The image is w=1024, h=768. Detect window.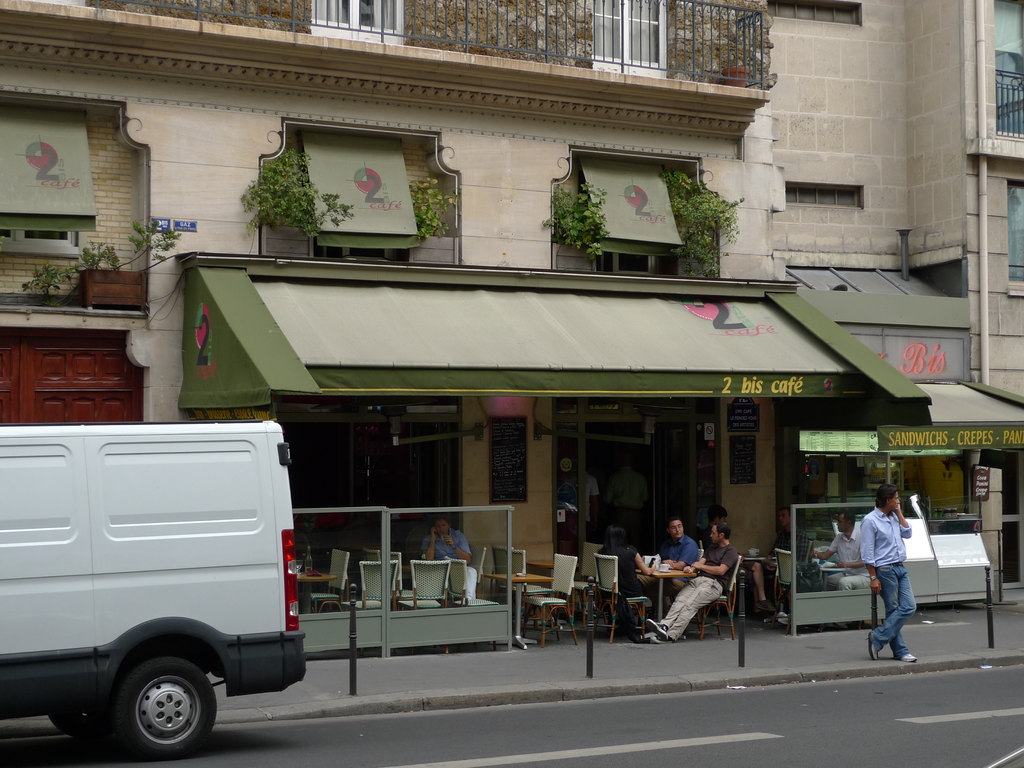
Detection: 593,0,671,81.
